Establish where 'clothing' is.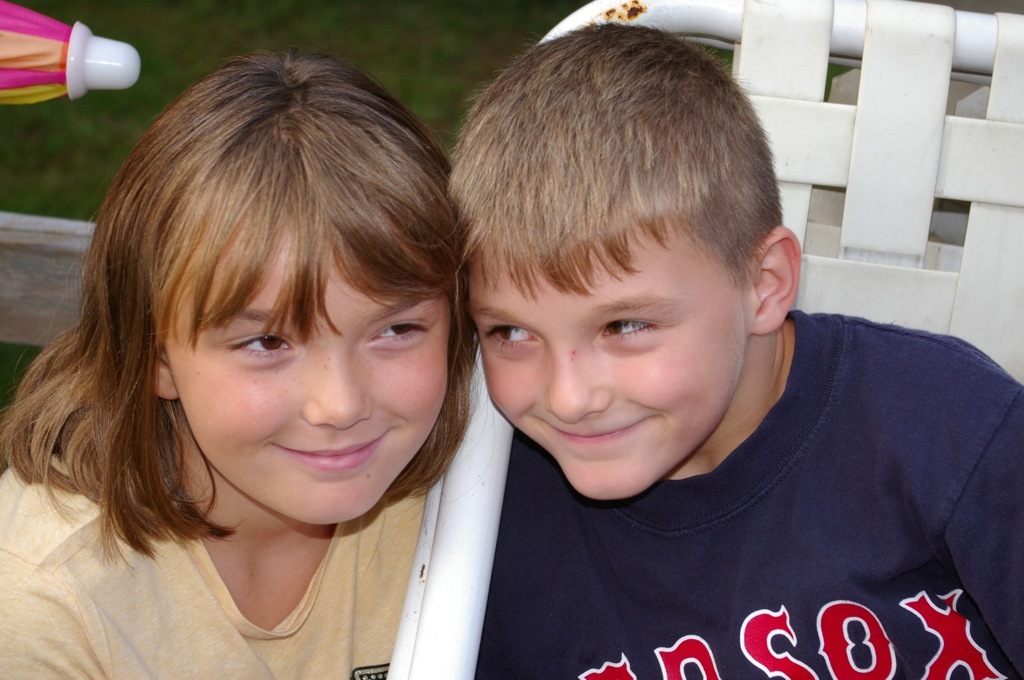
Established at <box>0,472,441,679</box>.
